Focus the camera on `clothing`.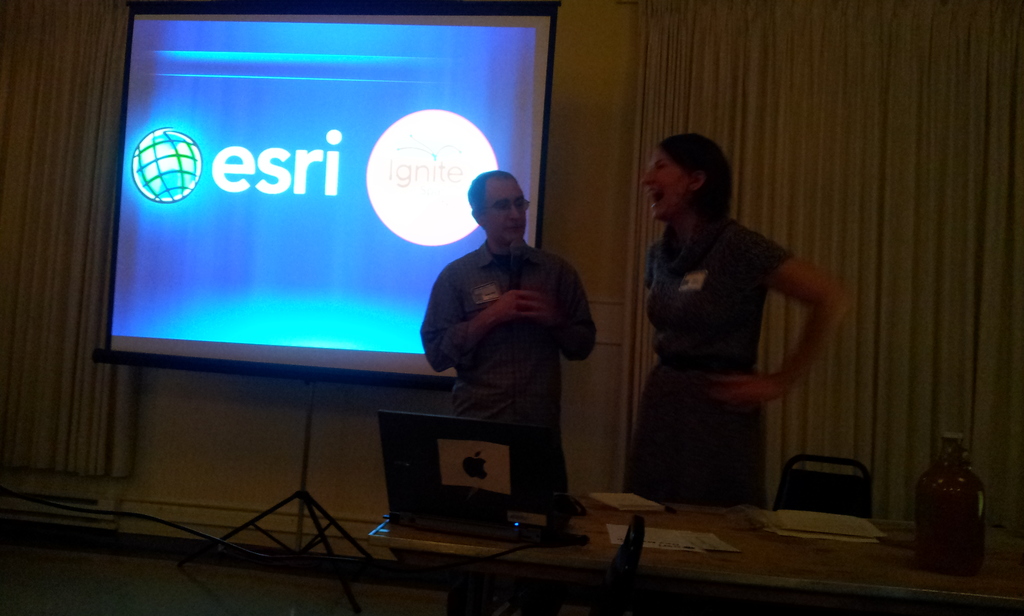
Focus region: <region>628, 203, 804, 510</region>.
